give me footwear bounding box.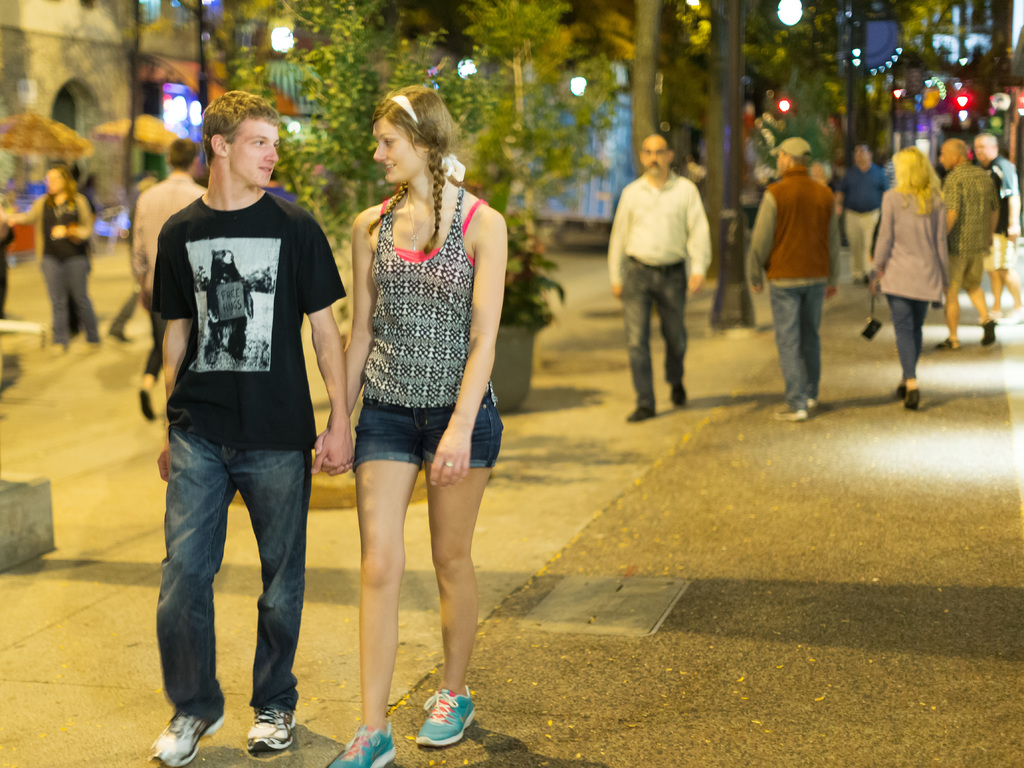
pyautogui.locateOnScreen(667, 376, 685, 406).
